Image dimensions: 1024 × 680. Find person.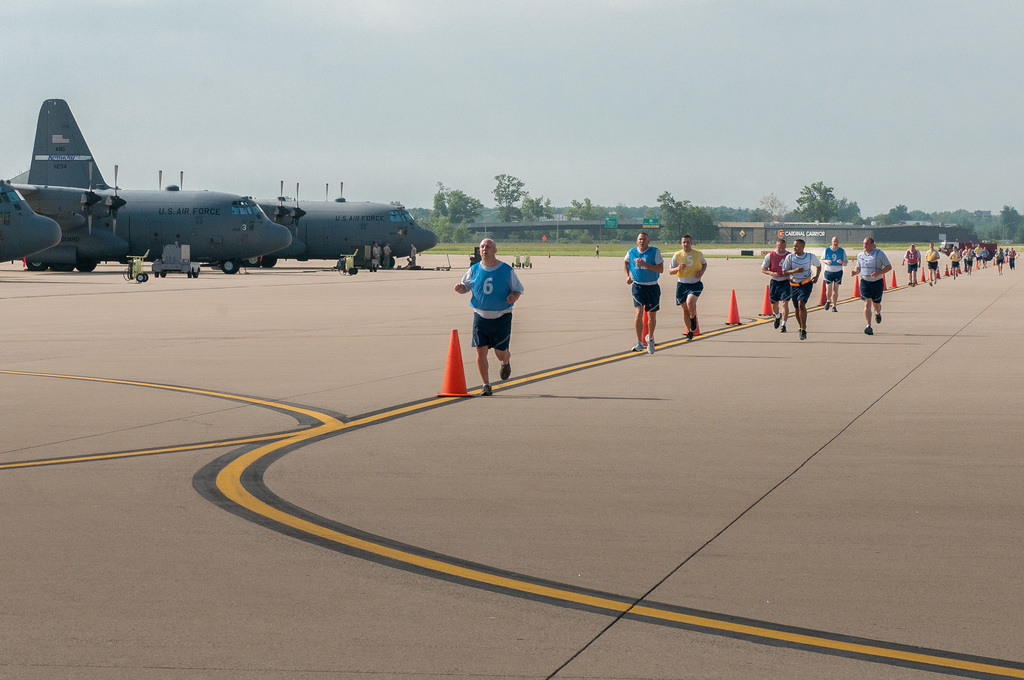
bbox=(980, 247, 991, 264).
